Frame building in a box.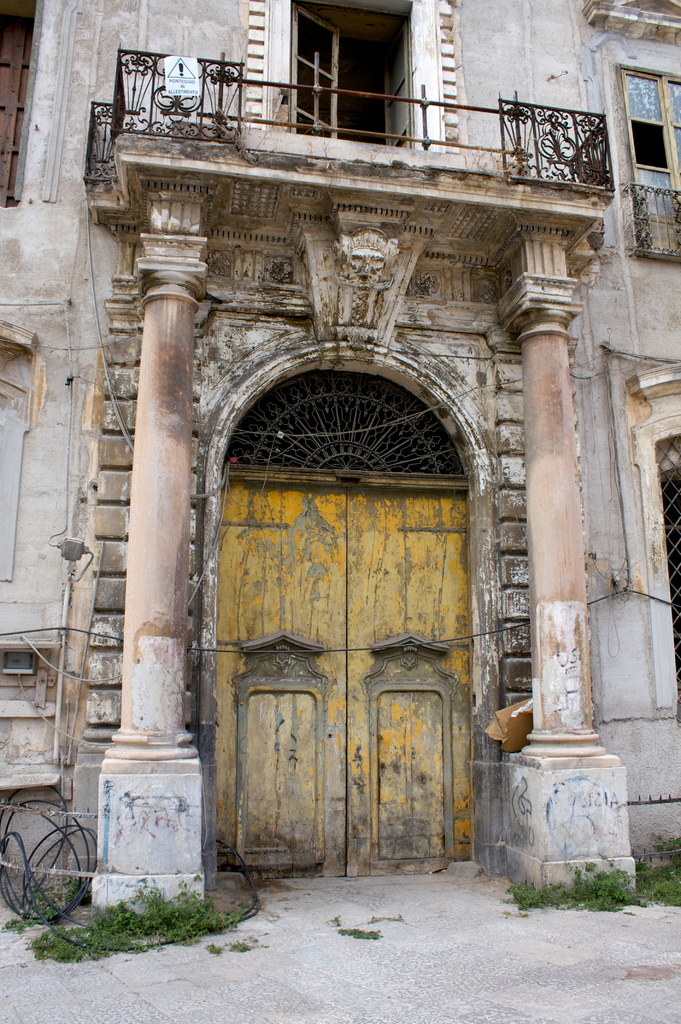
crop(0, 1, 678, 915).
